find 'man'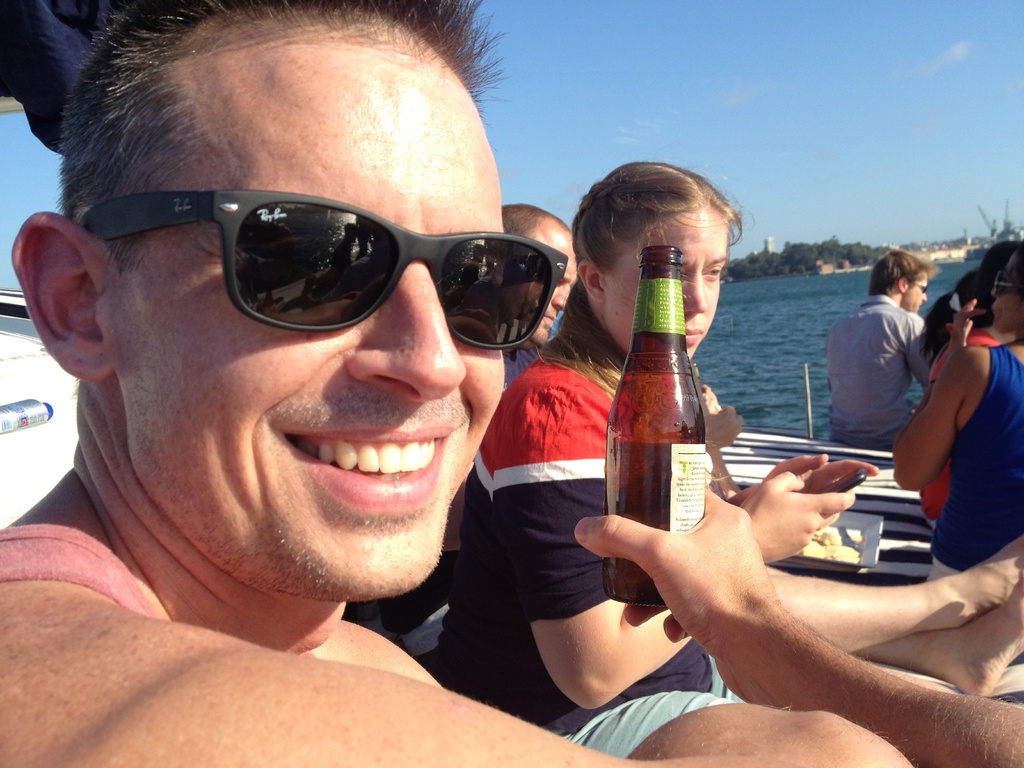
x1=810 y1=254 x2=958 y2=465
